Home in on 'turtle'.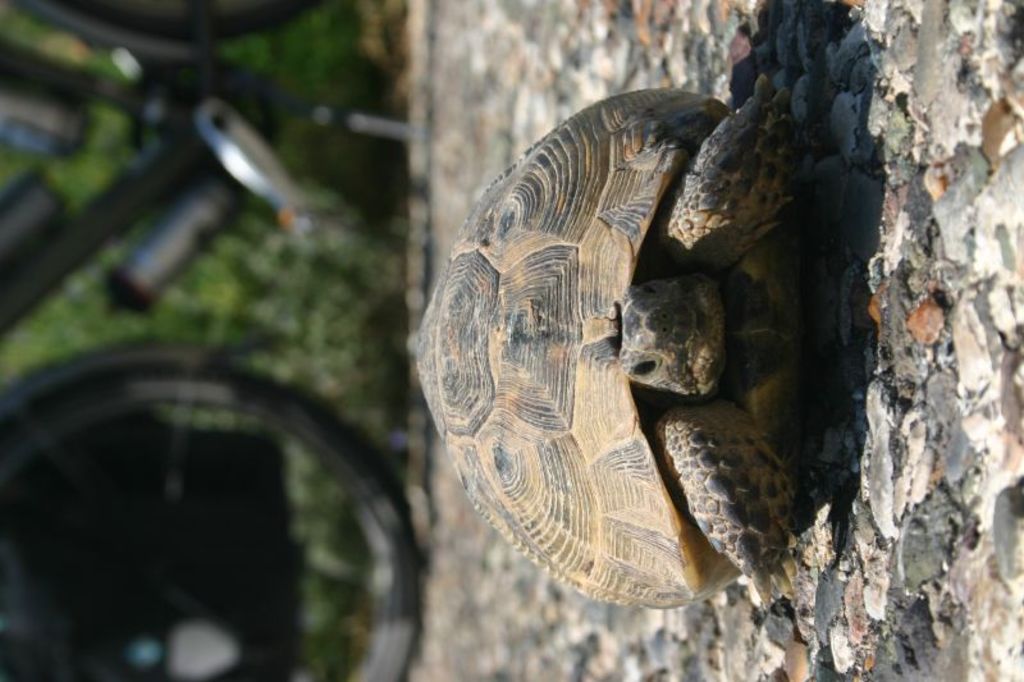
Homed in at <box>413,69,813,612</box>.
